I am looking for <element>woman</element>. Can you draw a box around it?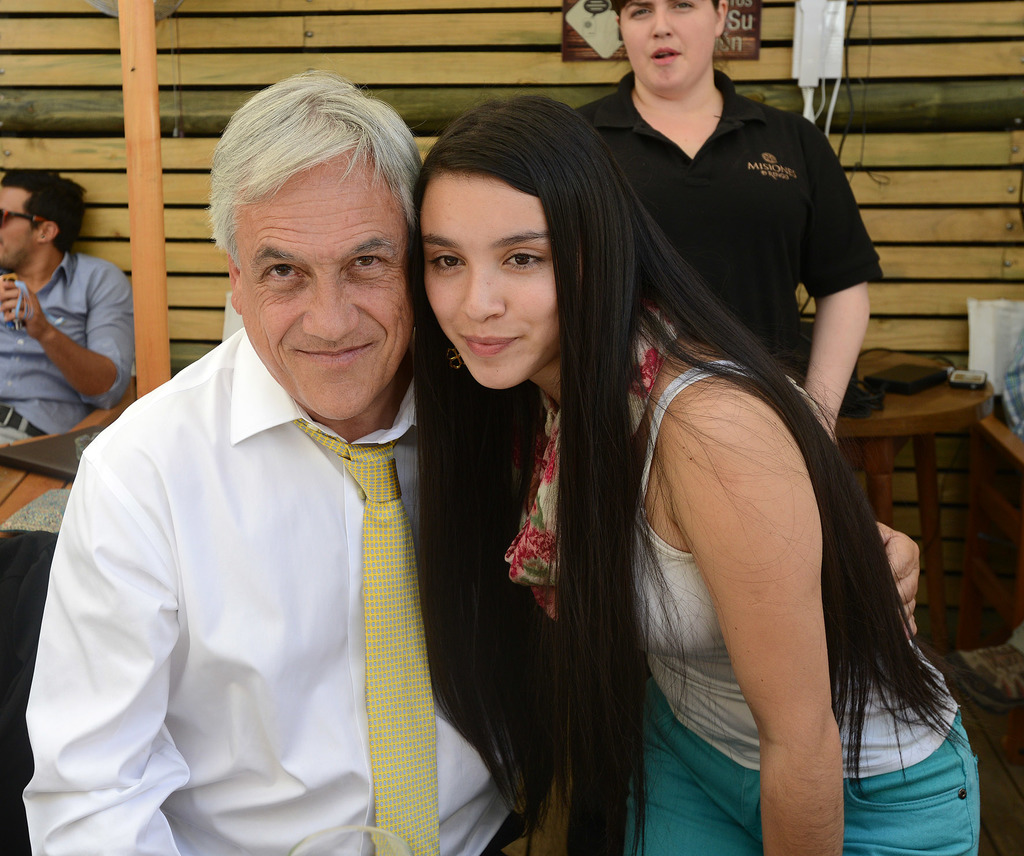
Sure, the bounding box is <region>388, 45, 931, 855</region>.
